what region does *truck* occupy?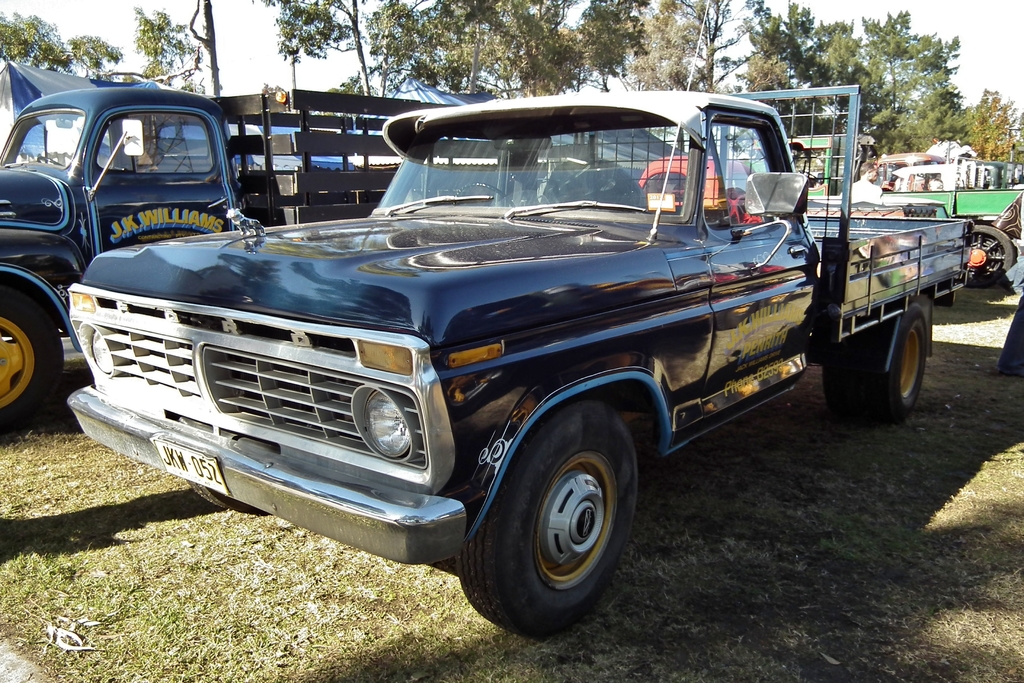
bbox=(42, 95, 977, 650).
